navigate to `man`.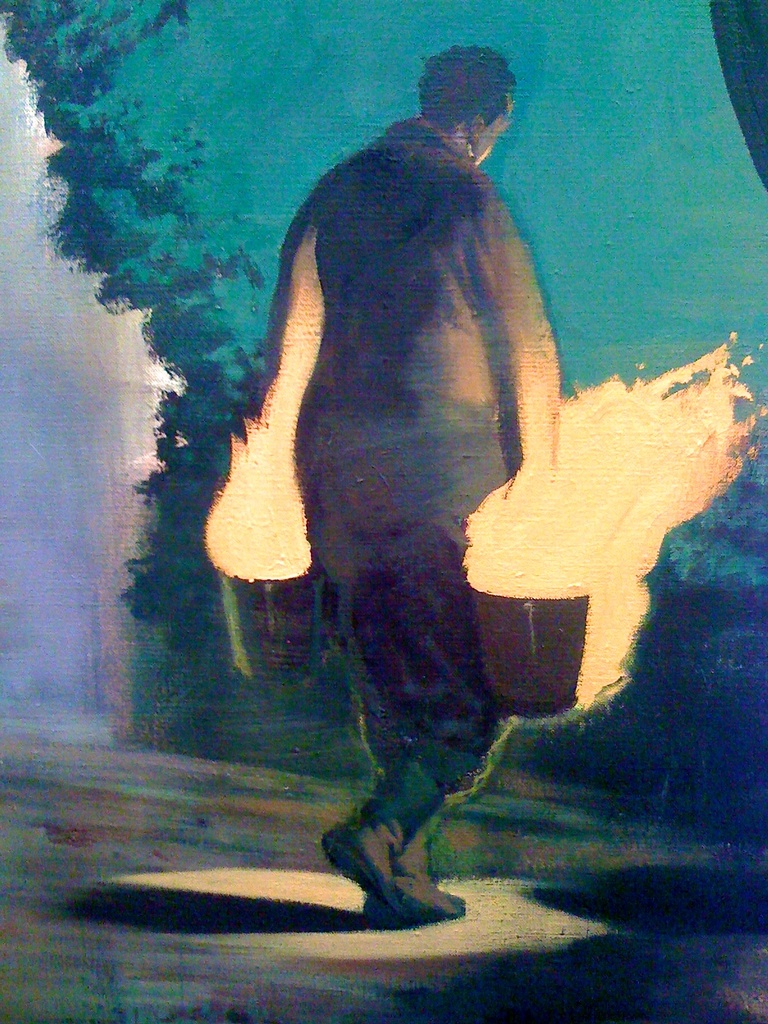
Navigation target: (x1=207, y1=47, x2=593, y2=924).
